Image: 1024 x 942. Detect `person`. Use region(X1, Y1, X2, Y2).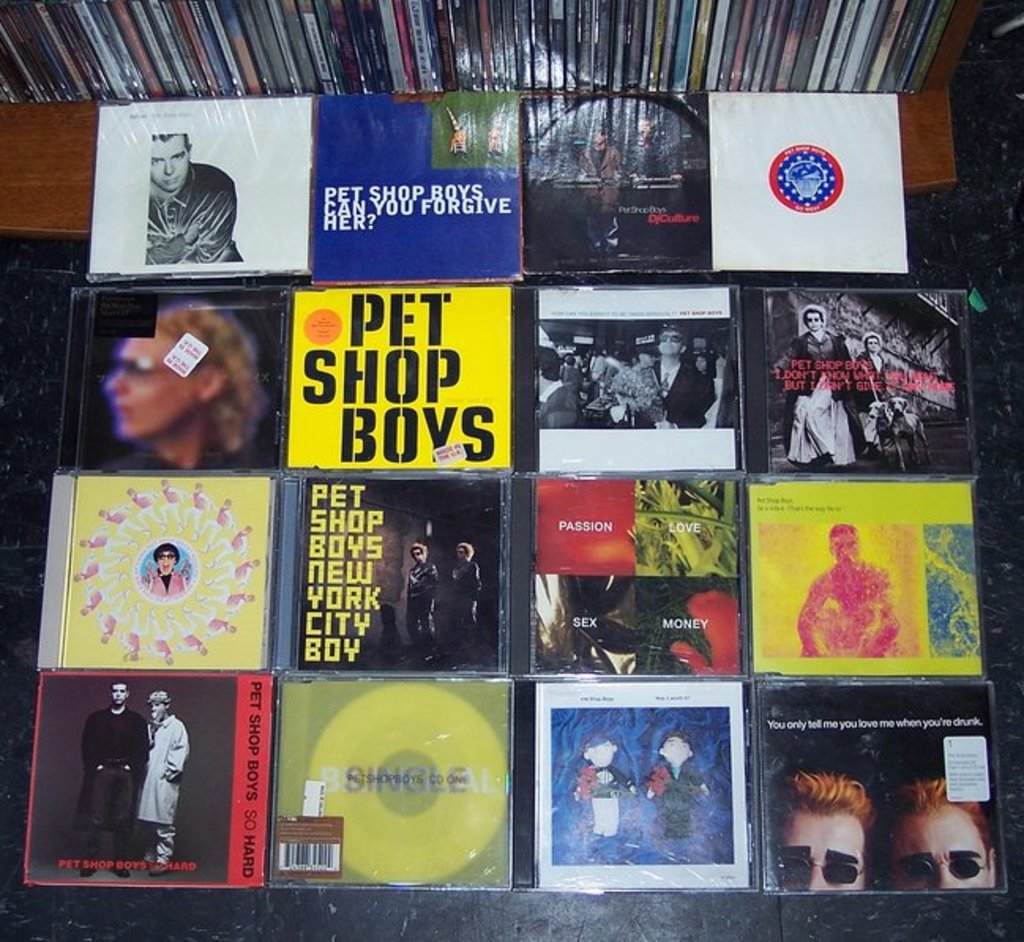
region(134, 690, 189, 876).
